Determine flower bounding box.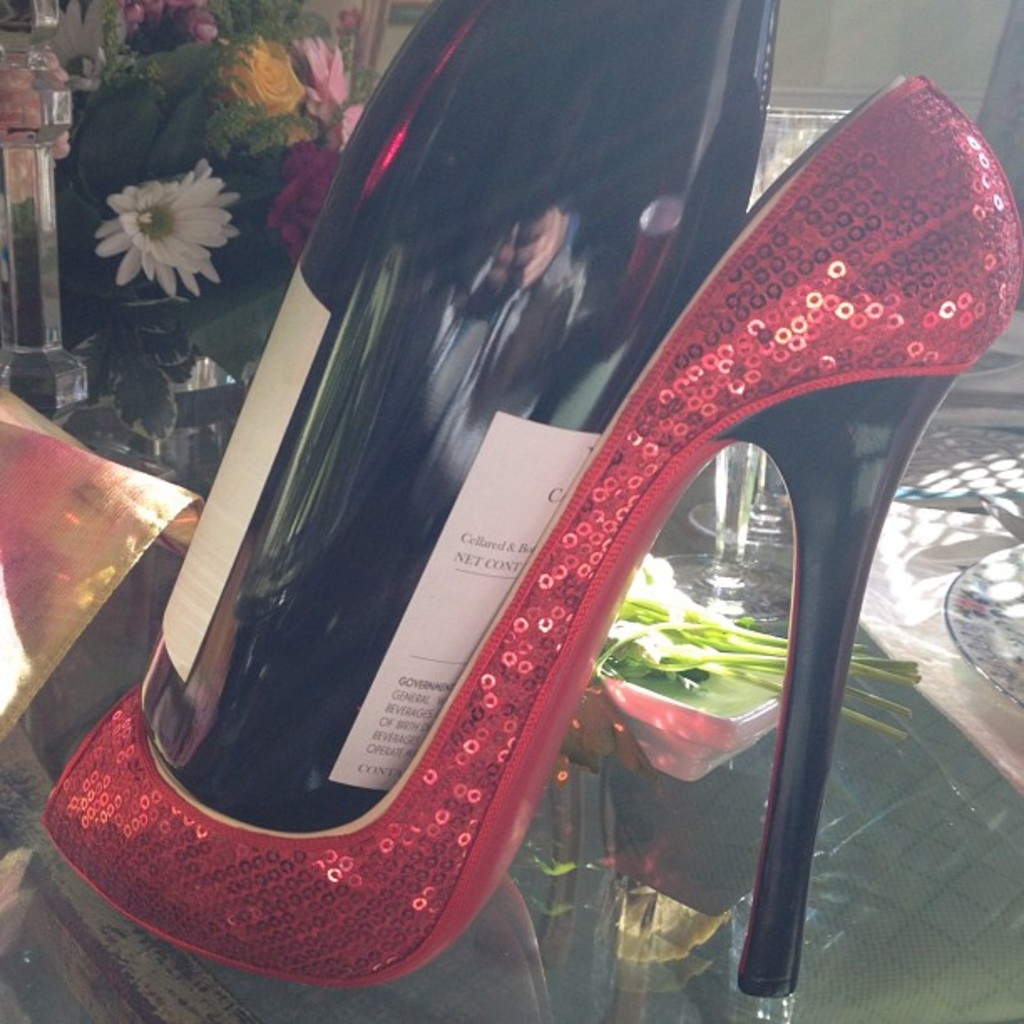
Determined: Rect(216, 35, 300, 120).
